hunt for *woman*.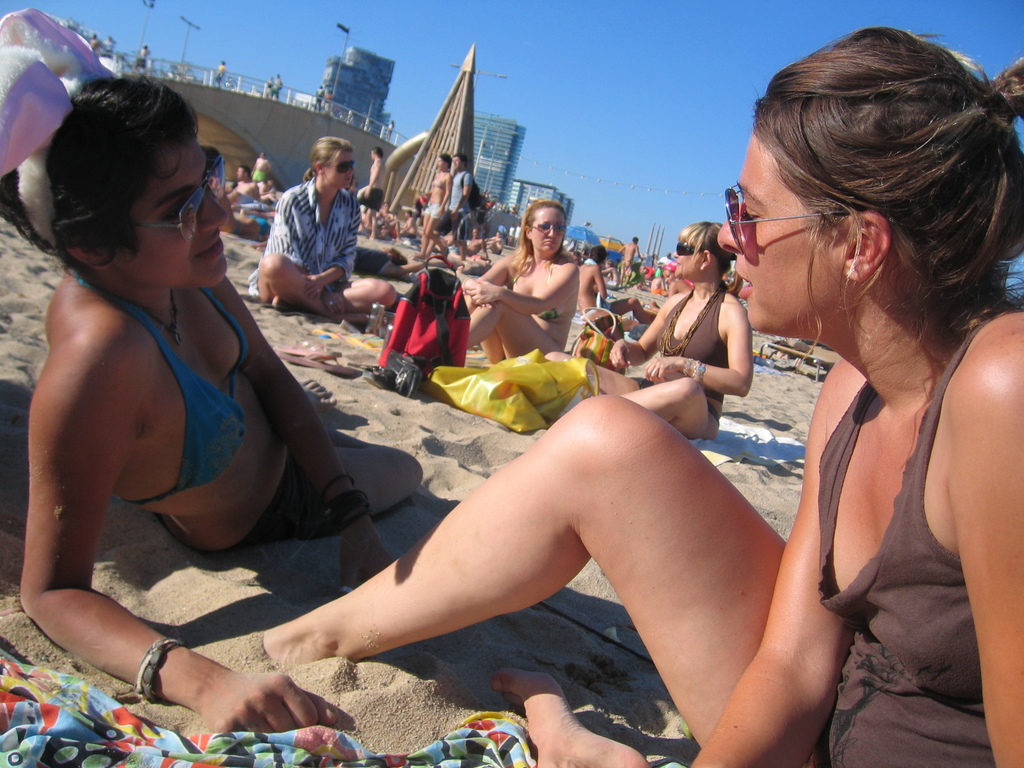
Hunted down at {"left": 364, "top": 202, "right": 588, "bottom": 393}.
